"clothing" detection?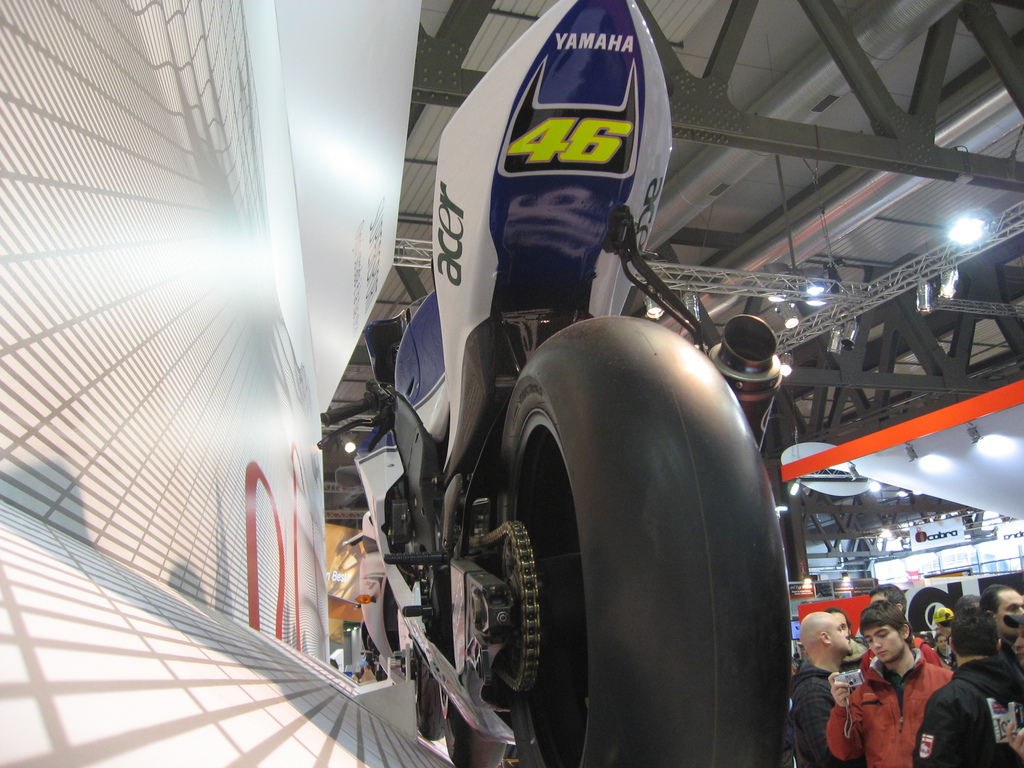
select_region(785, 661, 833, 767)
